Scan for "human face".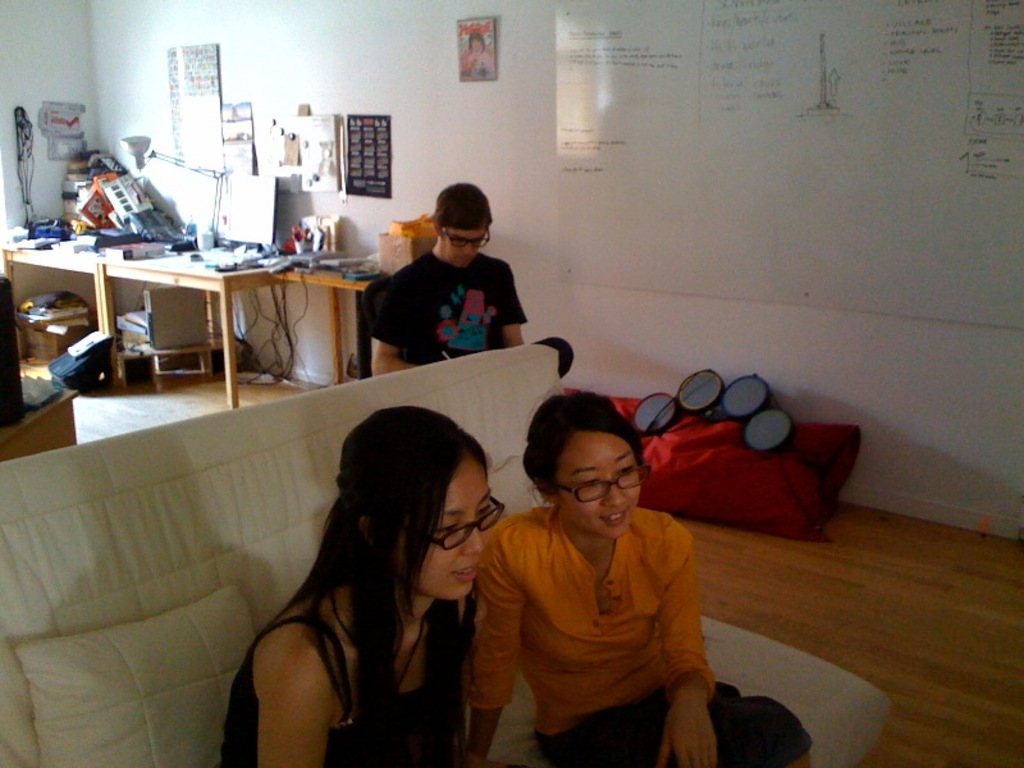
Scan result: crop(557, 430, 649, 540).
